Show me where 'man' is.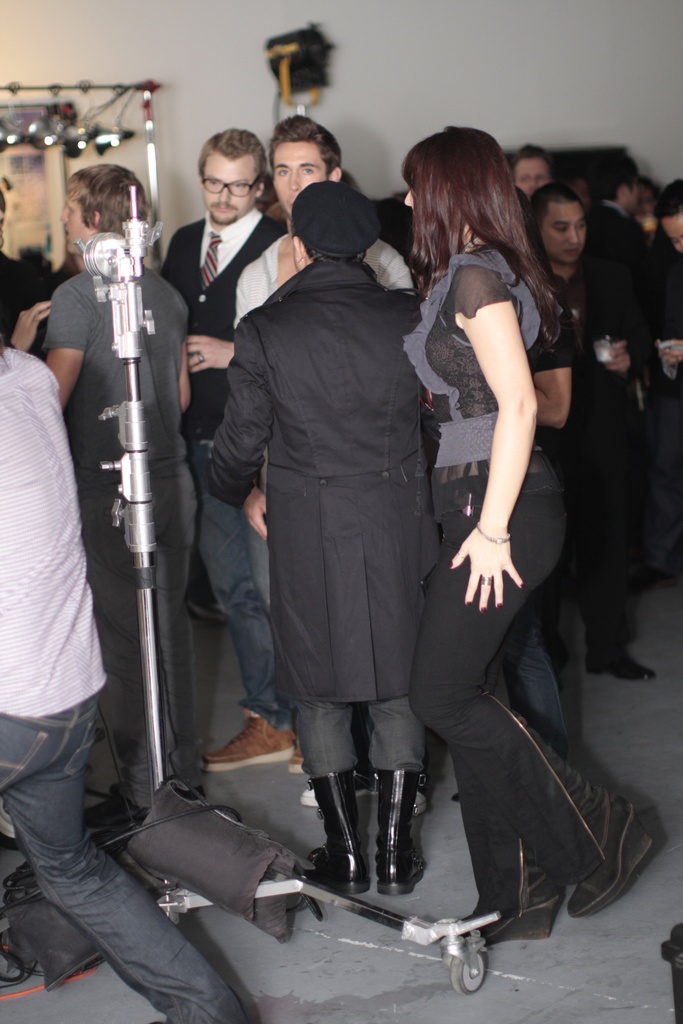
'man' is at BBox(0, 339, 250, 1023).
